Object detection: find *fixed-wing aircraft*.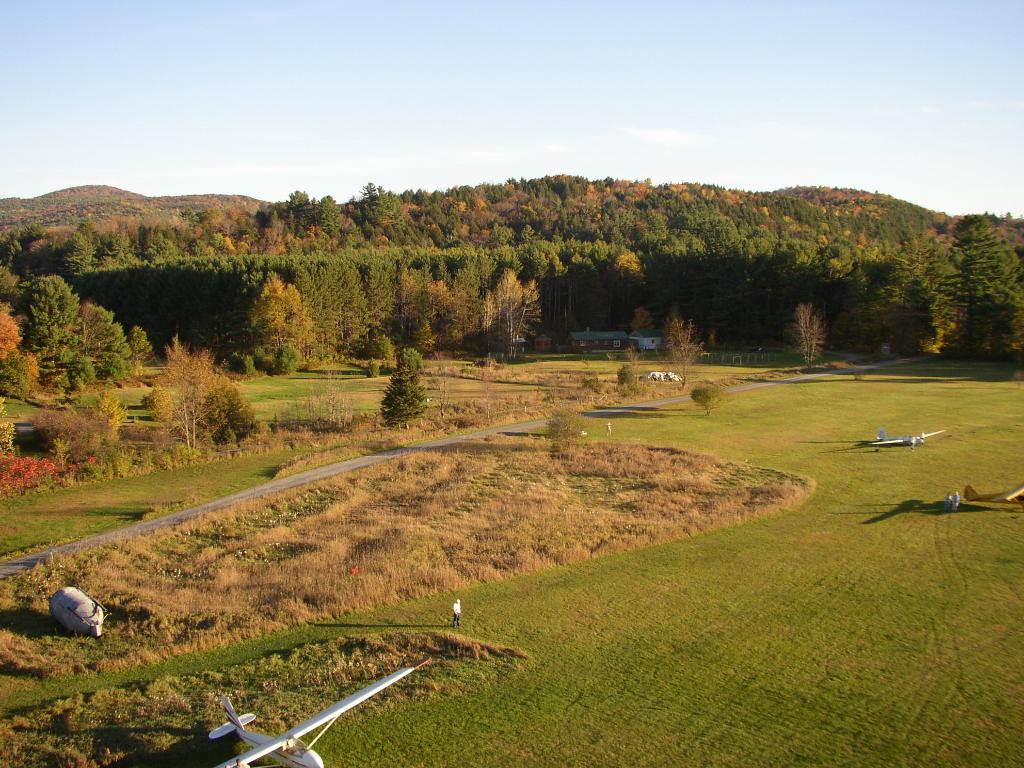
208,657,429,767.
